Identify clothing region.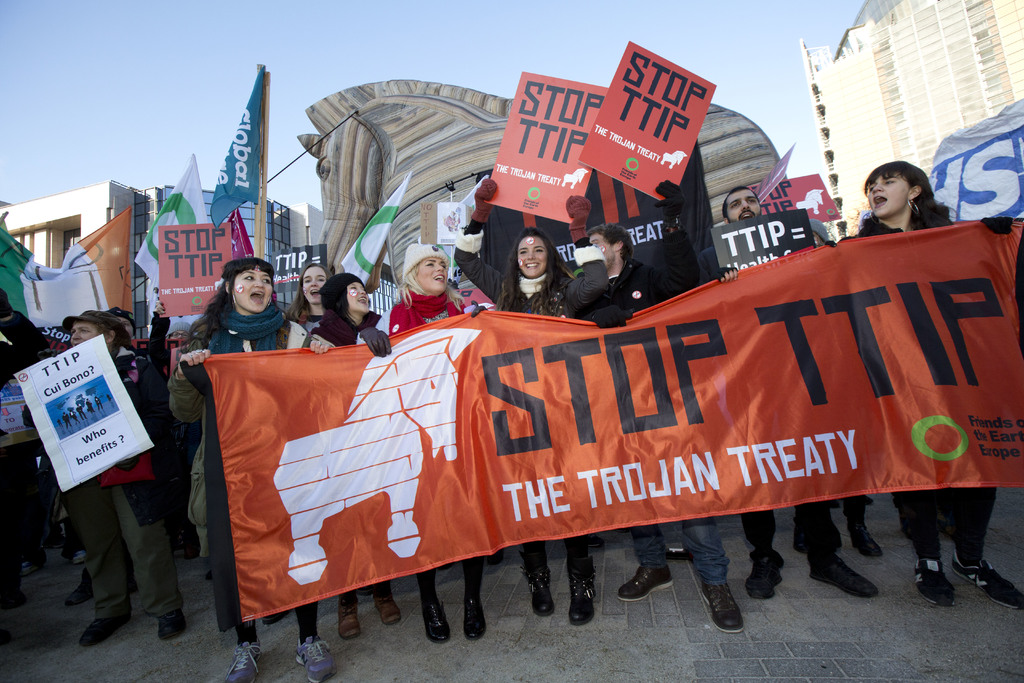
Region: (486, 268, 589, 572).
